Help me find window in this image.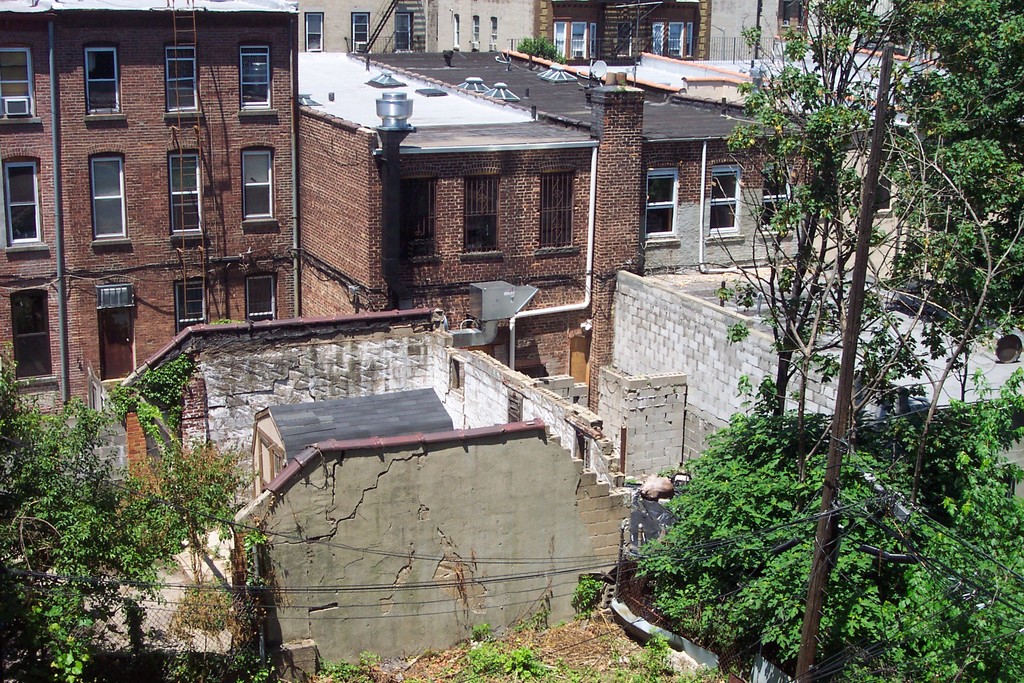
Found it: locate(173, 279, 207, 338).
